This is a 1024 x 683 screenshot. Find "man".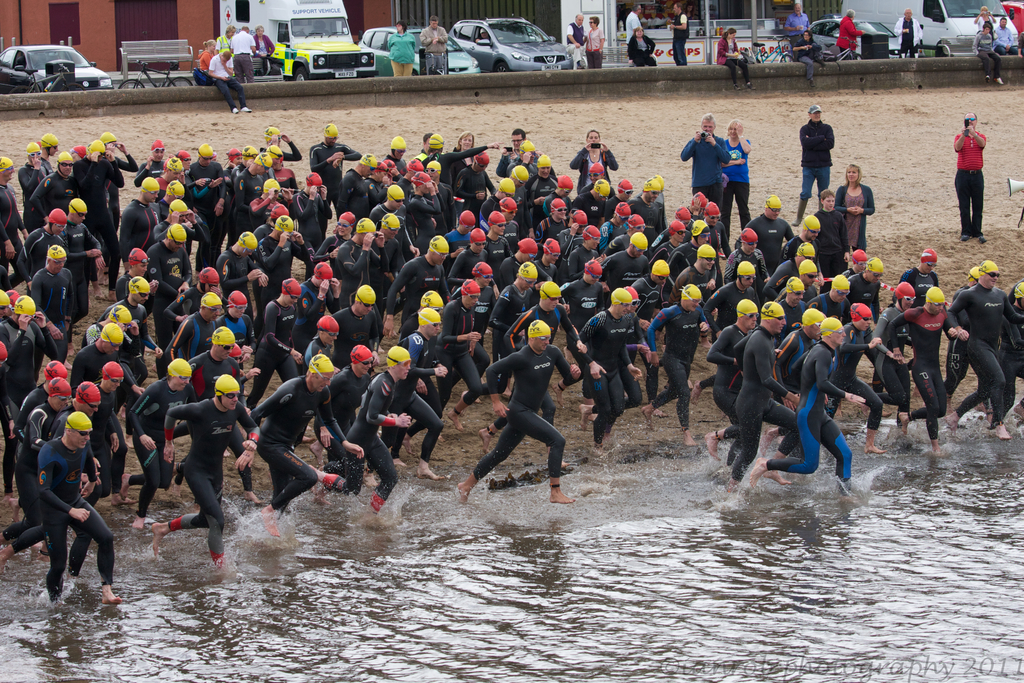
Bounding box: box=[596, 233, 651, 311].
